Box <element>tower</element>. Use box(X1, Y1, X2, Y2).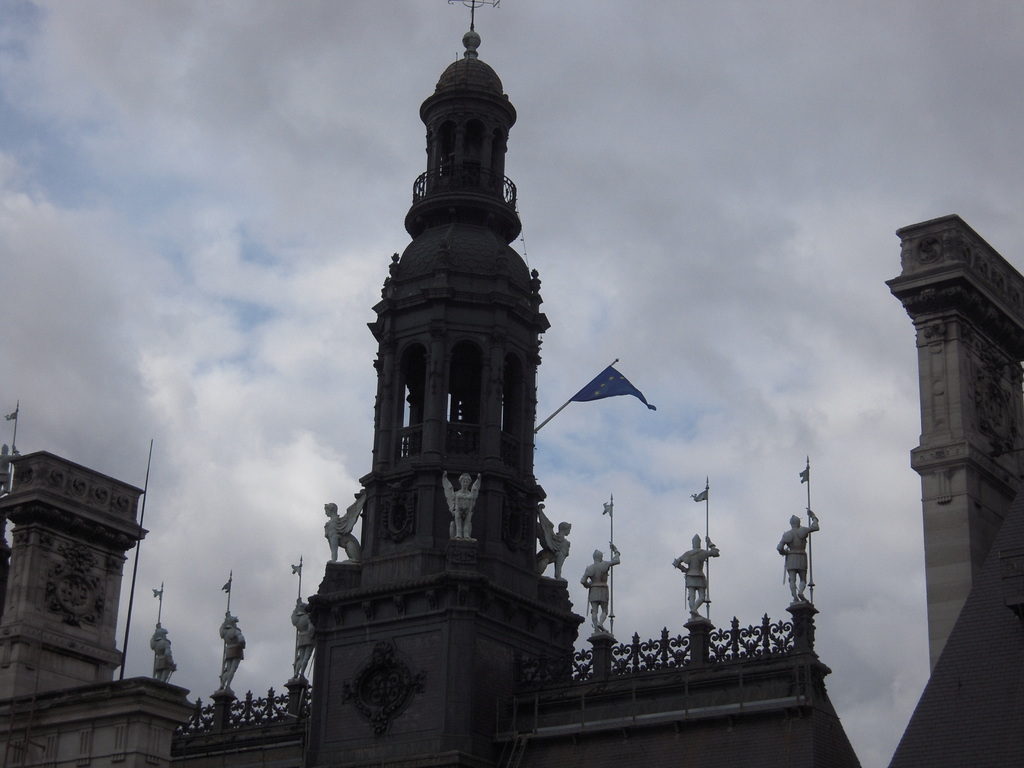
box(880, 191, 1013, 638).
